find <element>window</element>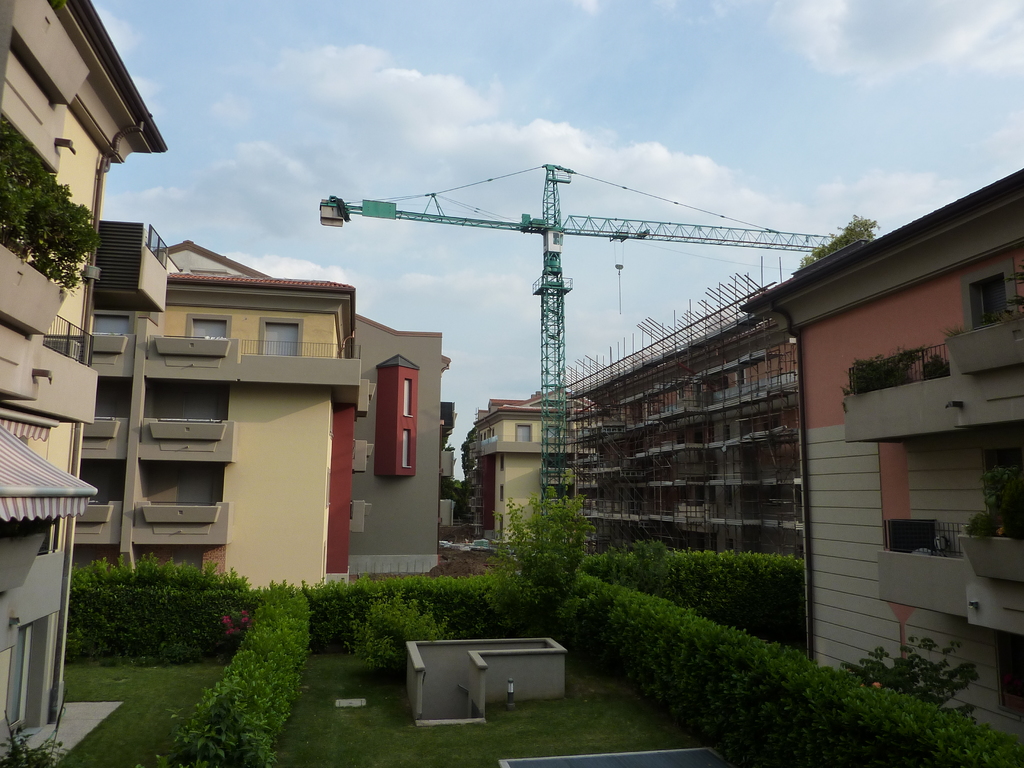
(260,315,303,357)
